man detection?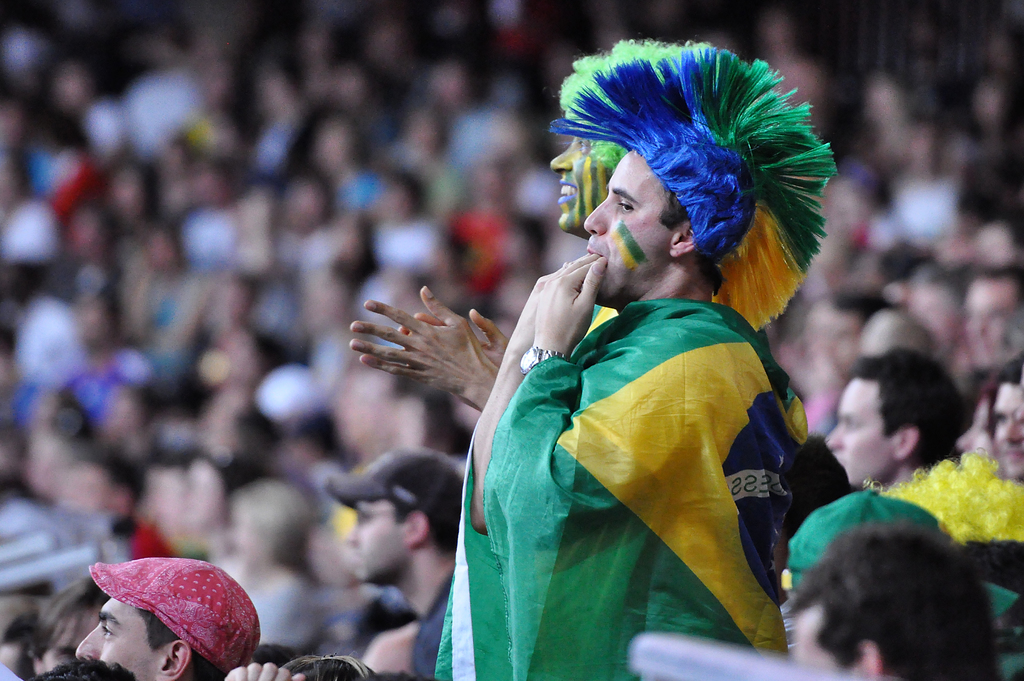
[x1=346, y1=30, x2=813, y2=443]
